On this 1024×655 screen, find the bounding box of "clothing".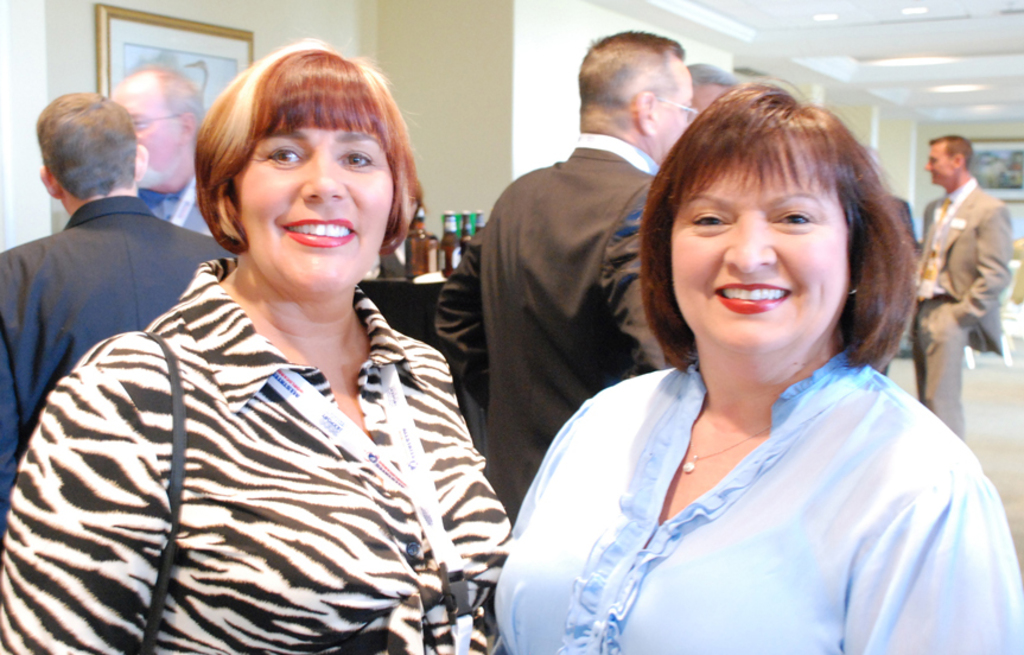
Bounding box: x1=430 y1=132 x2=689 y2=528.
